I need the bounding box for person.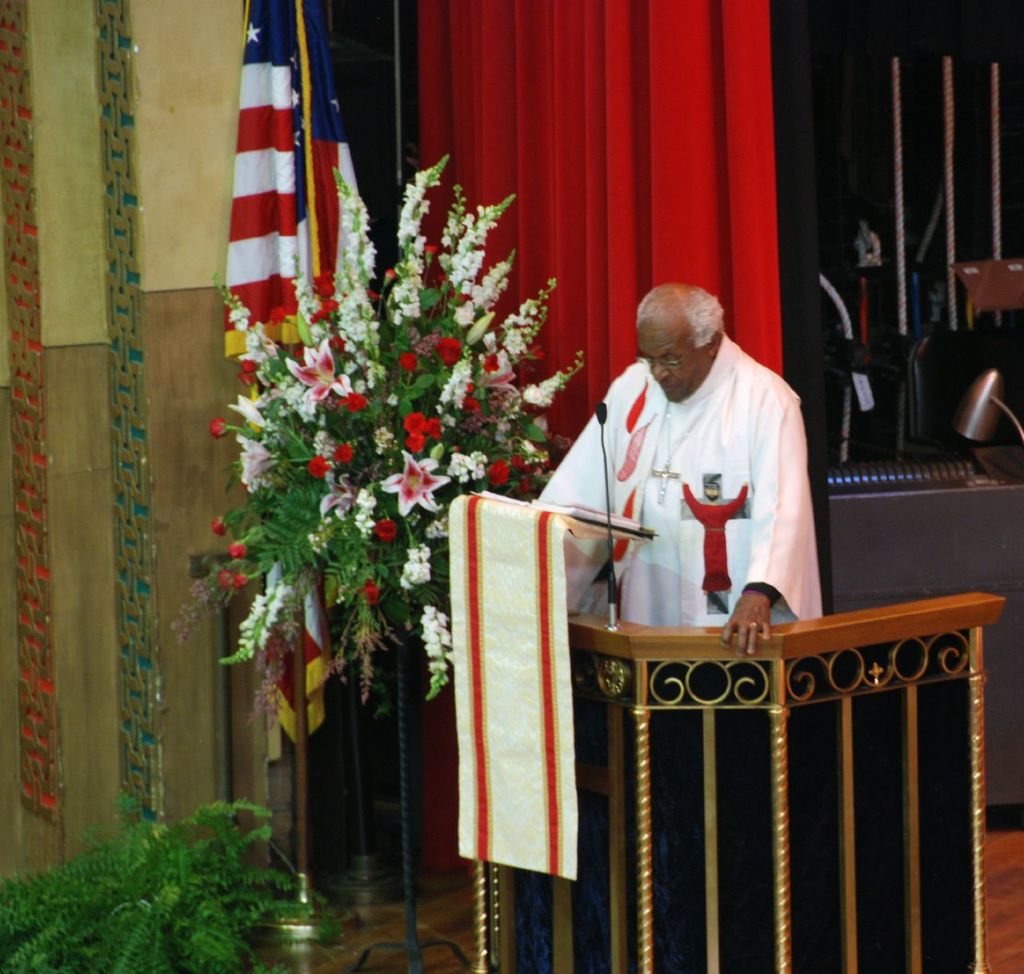
Here it is: rect(533, 283, 825, 656).
